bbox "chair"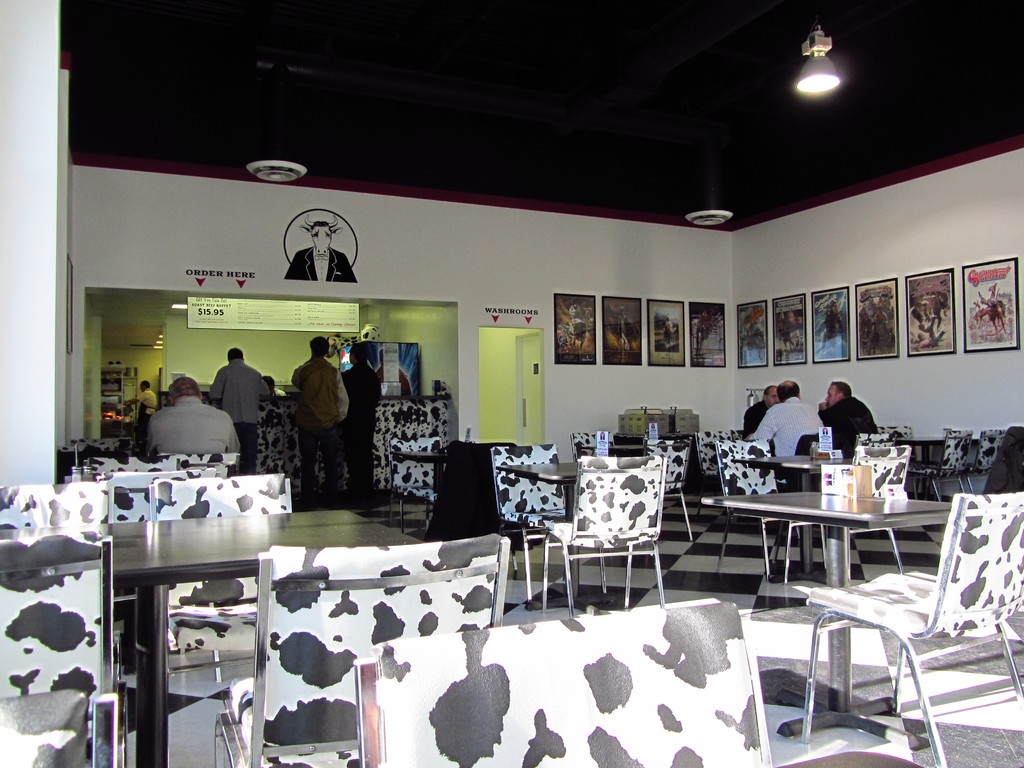
rect(493, 443, 583, 605)
